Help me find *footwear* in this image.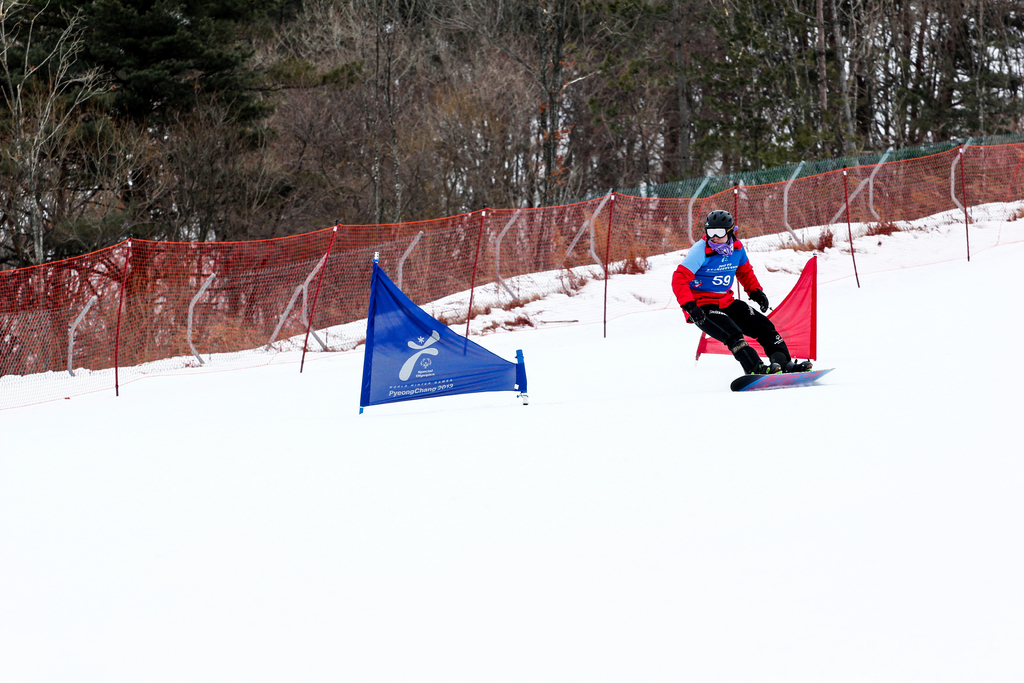
Found it: box(787, 359, 812, 370).
